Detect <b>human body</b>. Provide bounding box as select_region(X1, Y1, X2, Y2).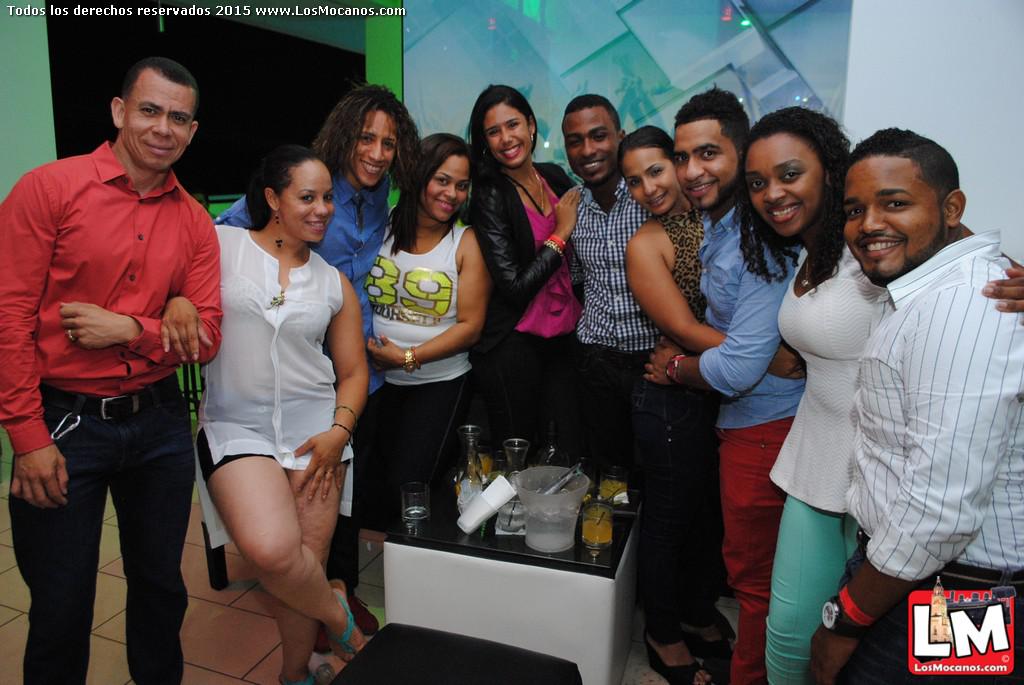
select_region(0, 140, 221, 684).
